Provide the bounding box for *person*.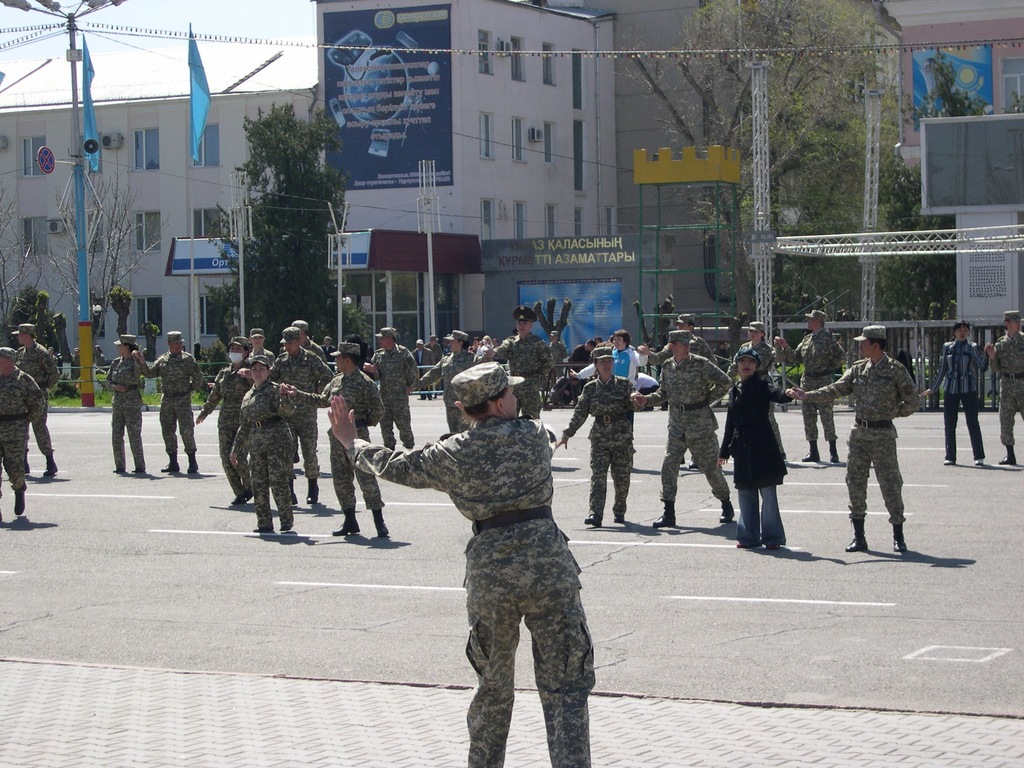
(x1=102, y1=335, x2=148, y2=478).
